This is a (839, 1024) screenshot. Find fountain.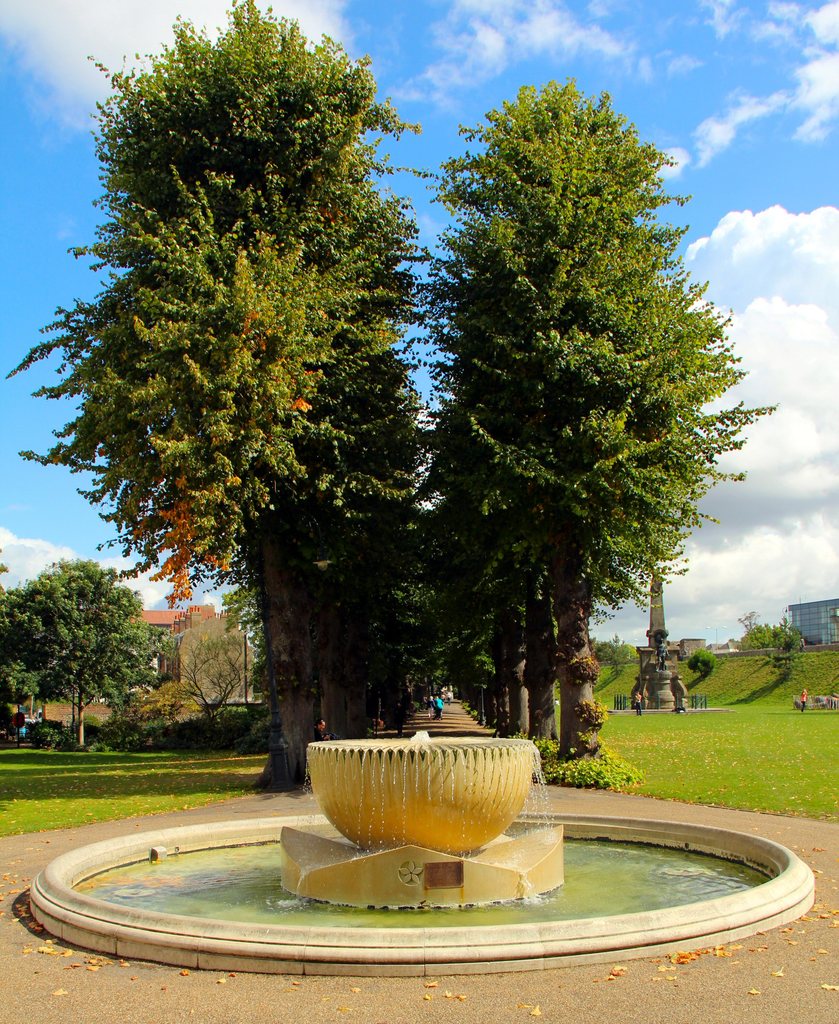
Bounding box: pyautogui.locateOnScreen(40, 739, 813, 964).
